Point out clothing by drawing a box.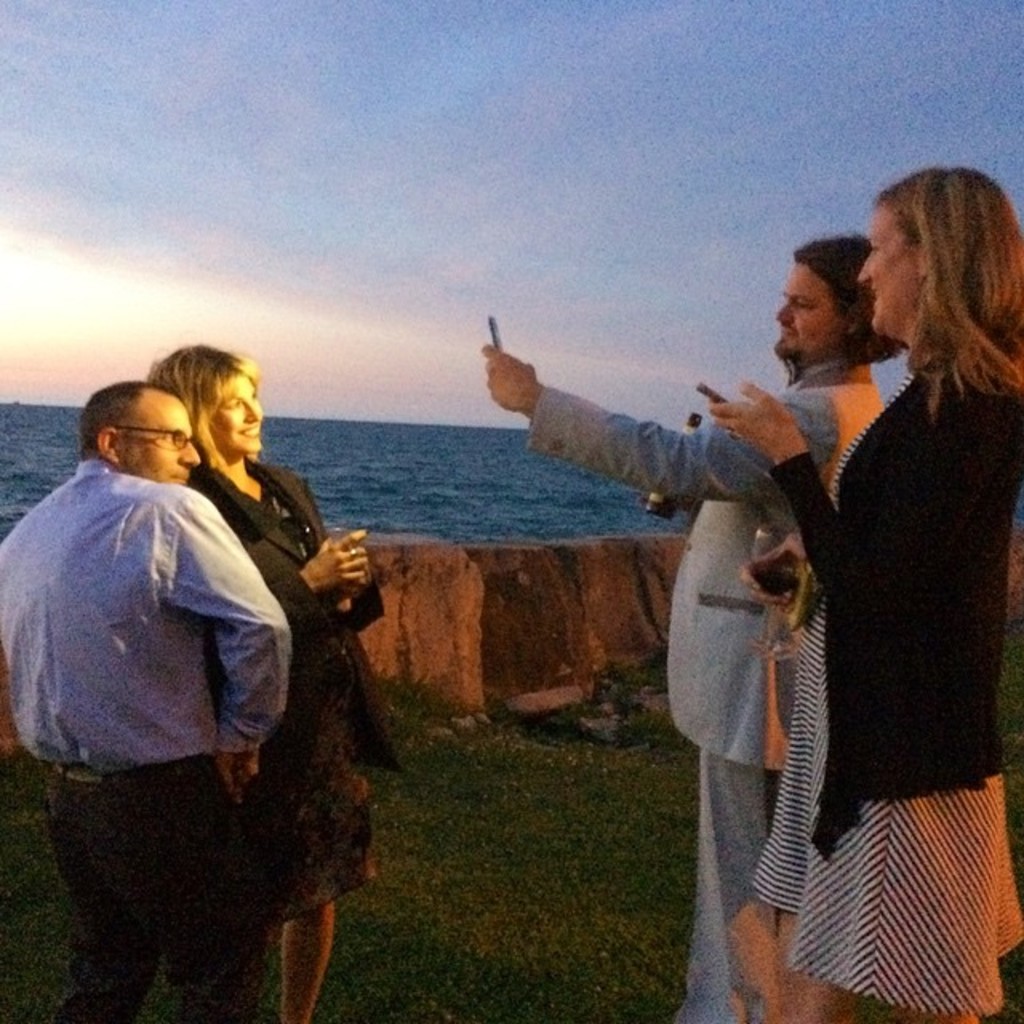
[523,362,885,1022].
